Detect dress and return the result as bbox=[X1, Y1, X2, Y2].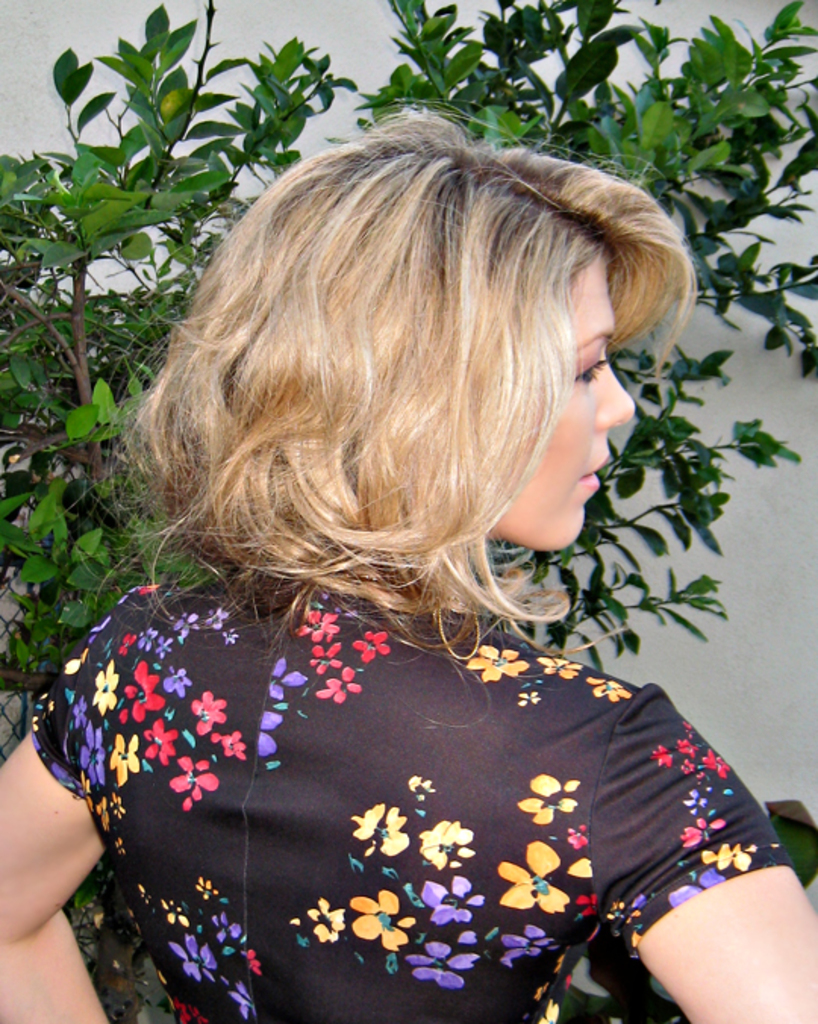
bbox=[58, 571, 751, 994].
